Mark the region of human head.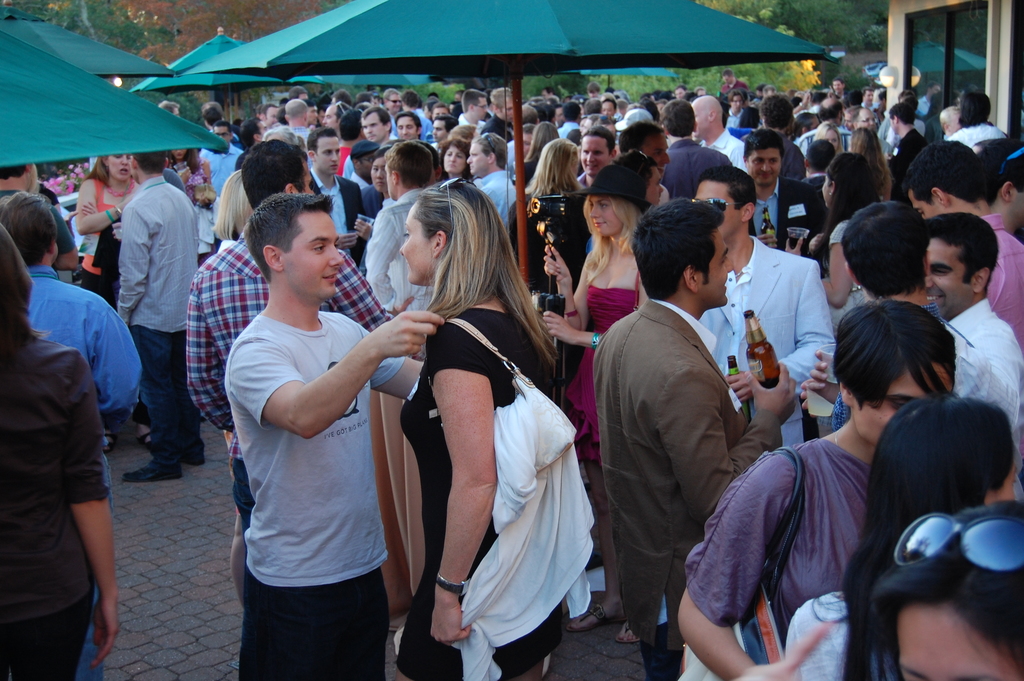
Region: <box>598,95,617,115</box>.
